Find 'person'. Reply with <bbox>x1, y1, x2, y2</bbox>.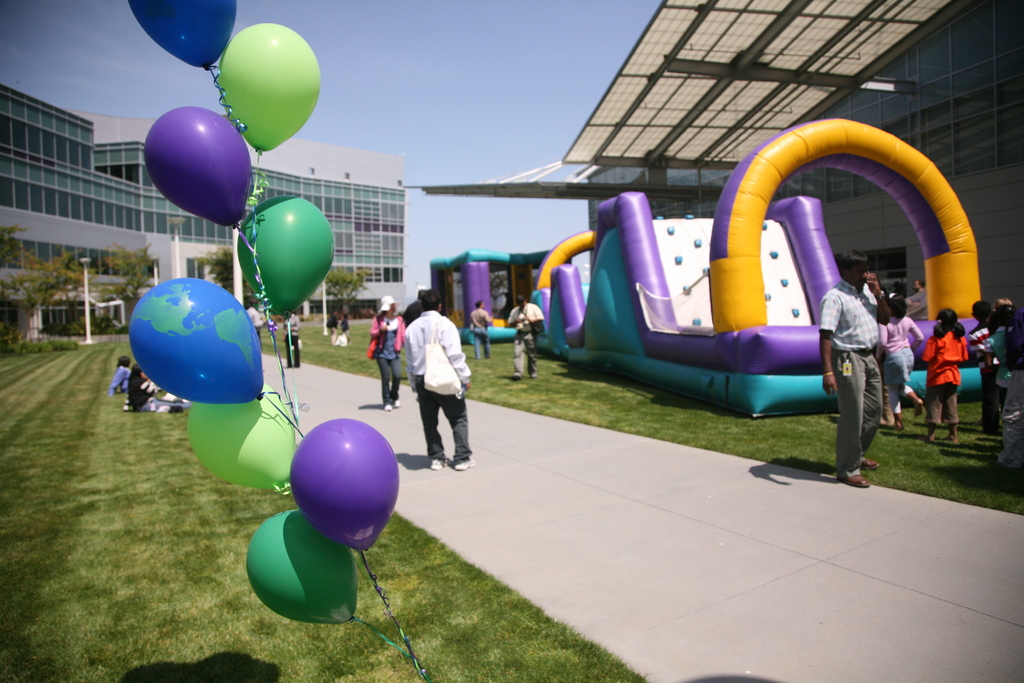
<bbox>996, 317, 1023, 479</bbox>.
